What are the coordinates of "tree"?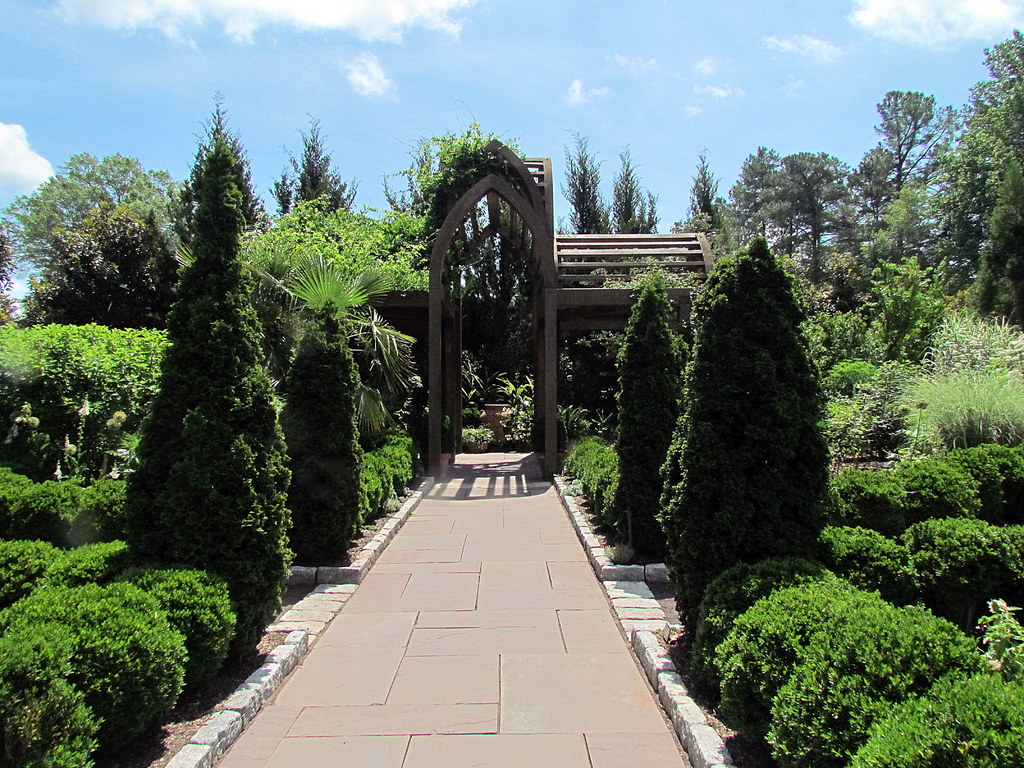
BBox(607, 152, 658, 232).
